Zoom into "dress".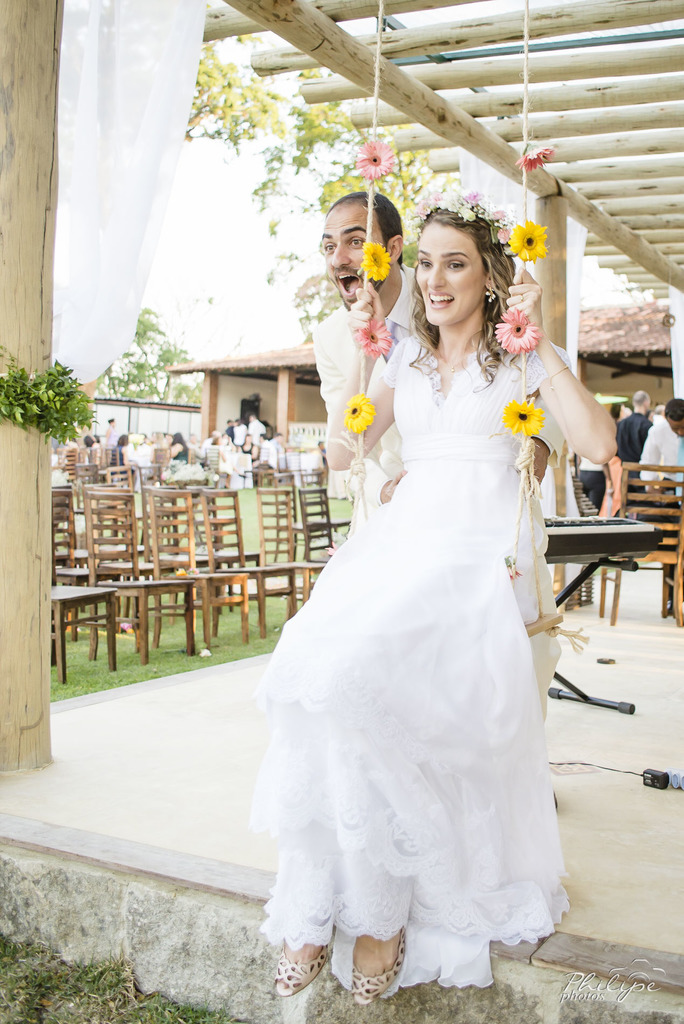
Zoom target: l=250, t=331, r=571, b=991.
